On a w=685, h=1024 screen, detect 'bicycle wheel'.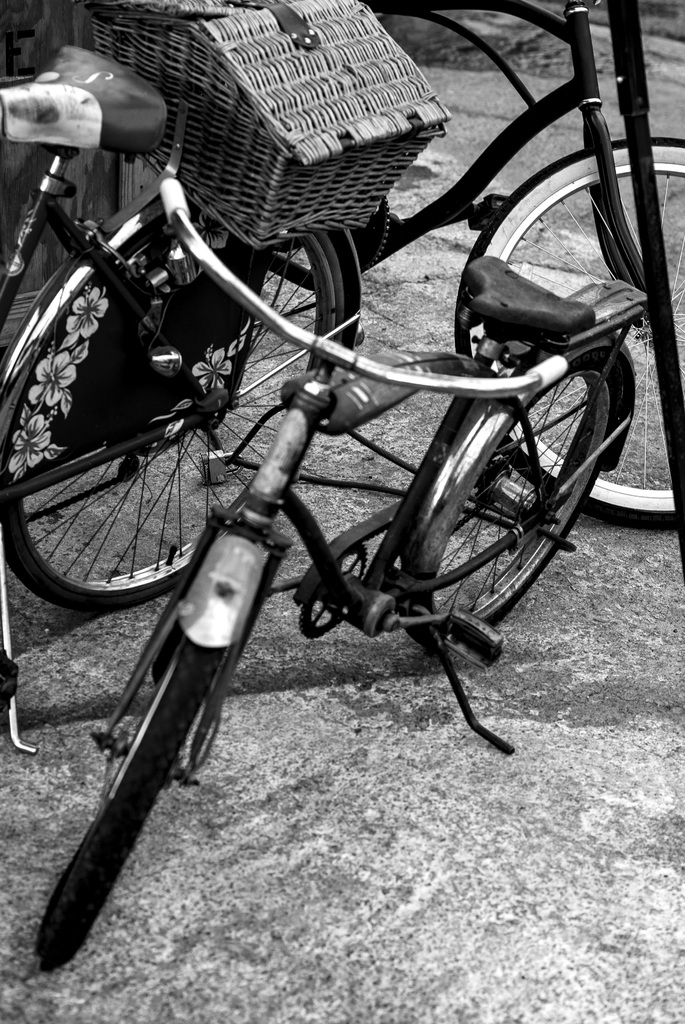
region(416, 344, 624, 629).
